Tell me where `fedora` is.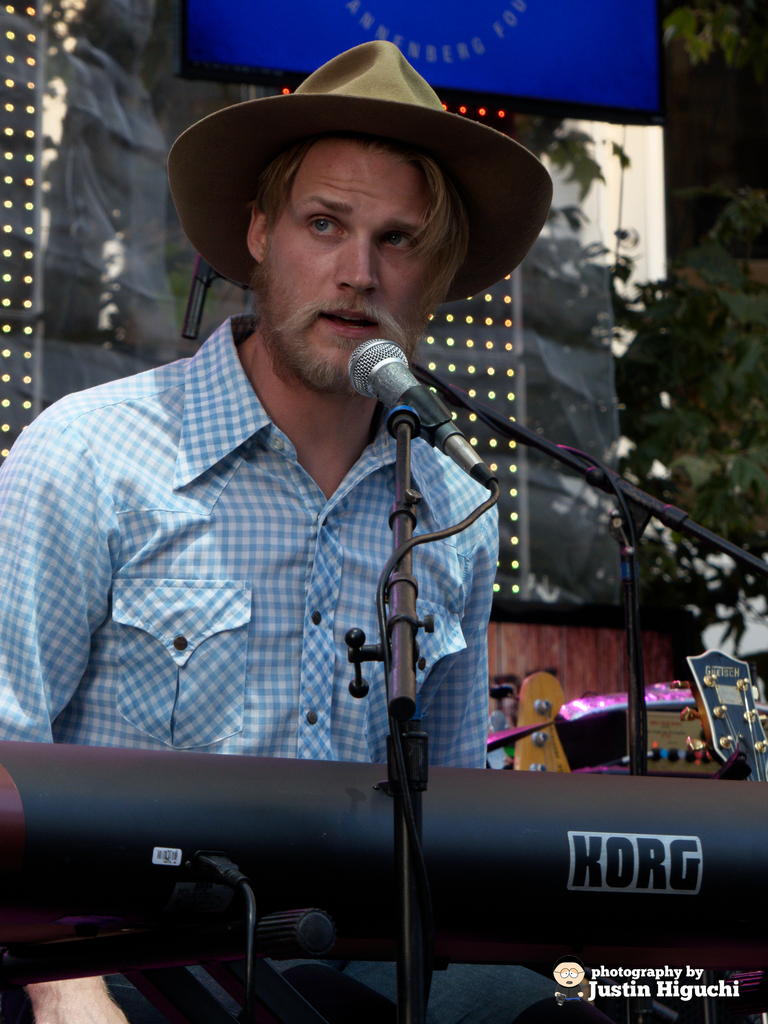
`fedora` is at [x1=165, y1=47, x2=550, y2=295].
